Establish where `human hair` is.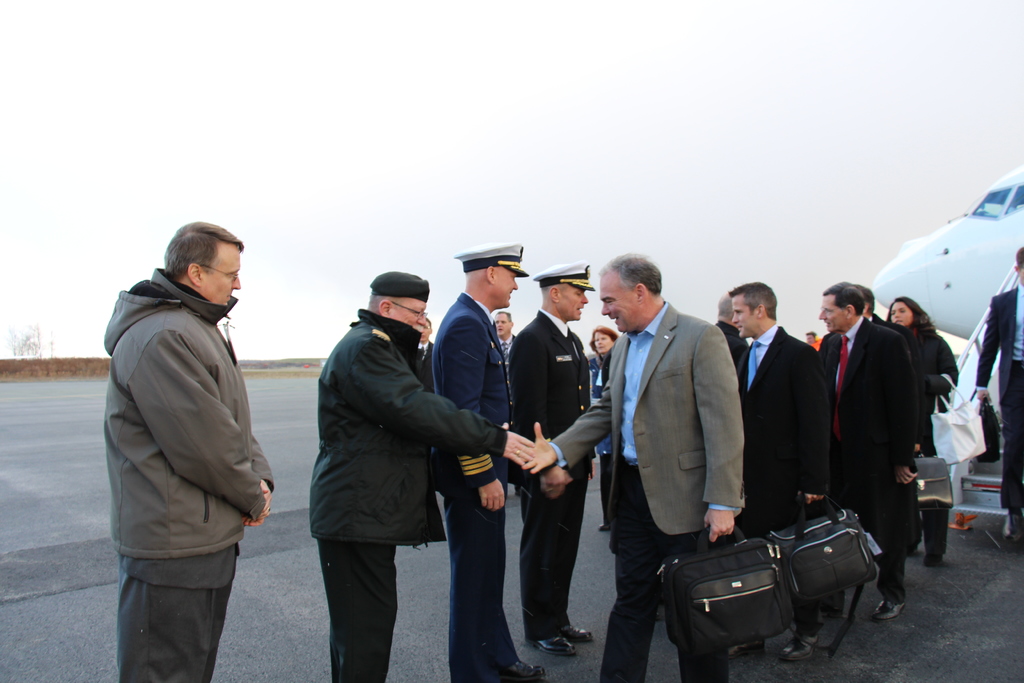
Established at region(1017, 250, 1023, 276).
